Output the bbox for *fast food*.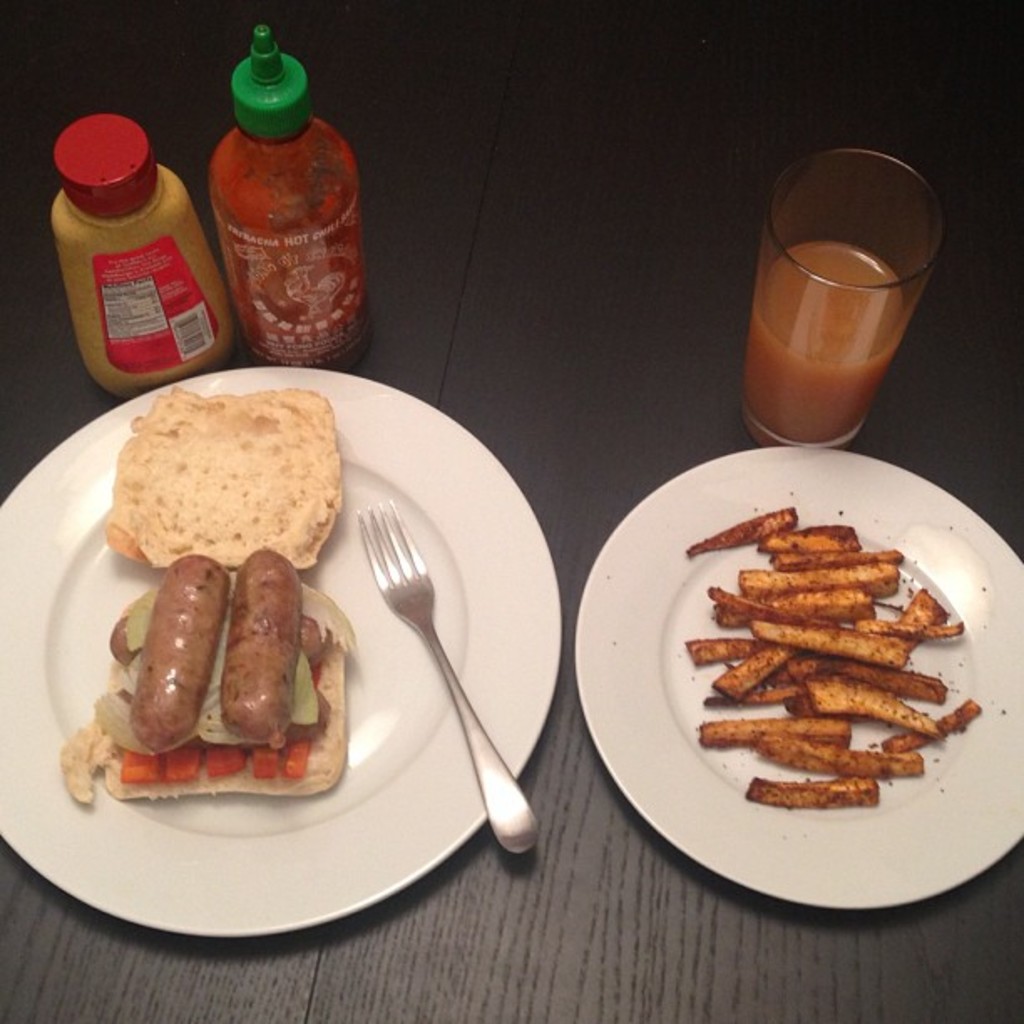
Rect(216, 544, 305, 741).
